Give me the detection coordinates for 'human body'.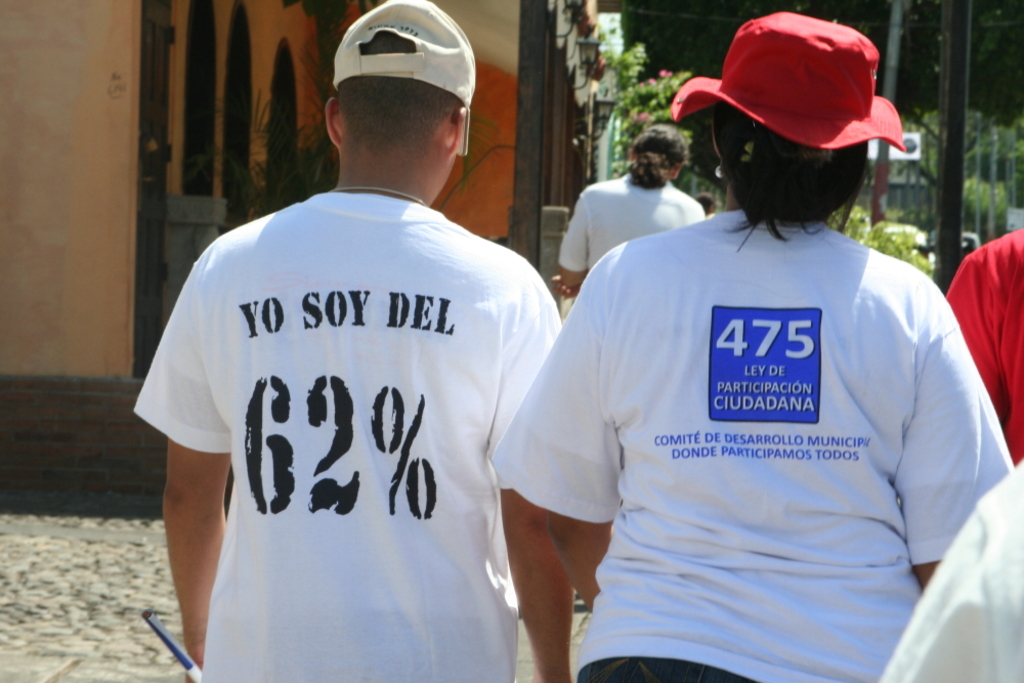
[left=494, top=12, right=1011, bottom=682].
